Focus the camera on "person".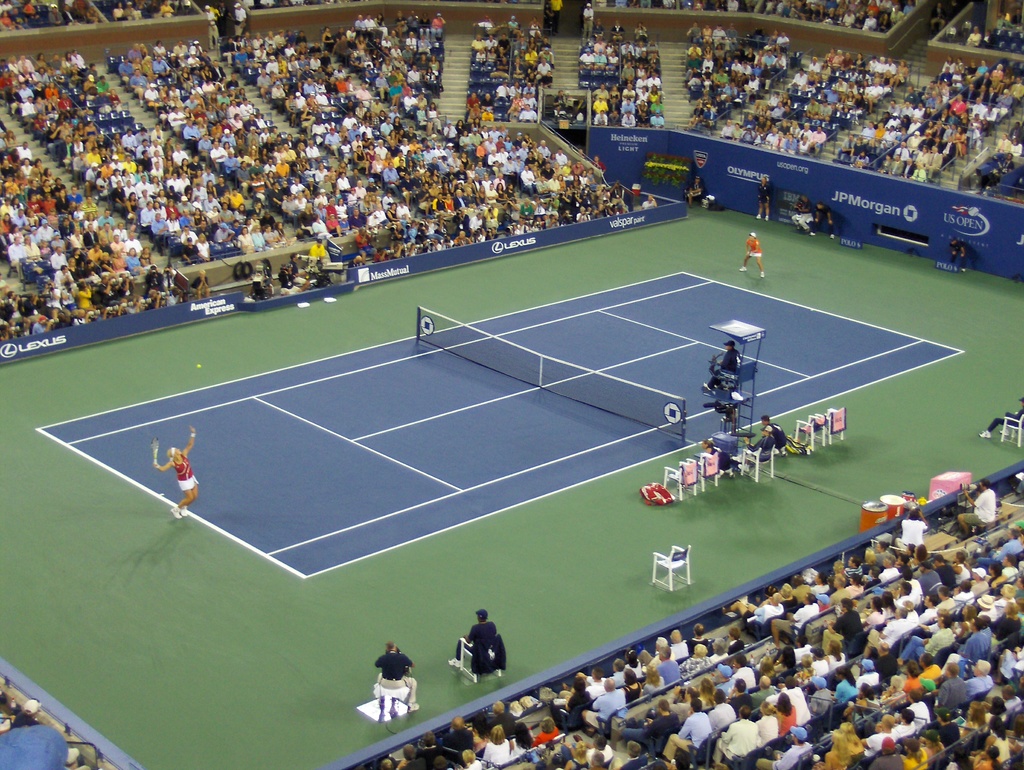
Focus region: x1=748 y1=175 x2=771 y2=225.
